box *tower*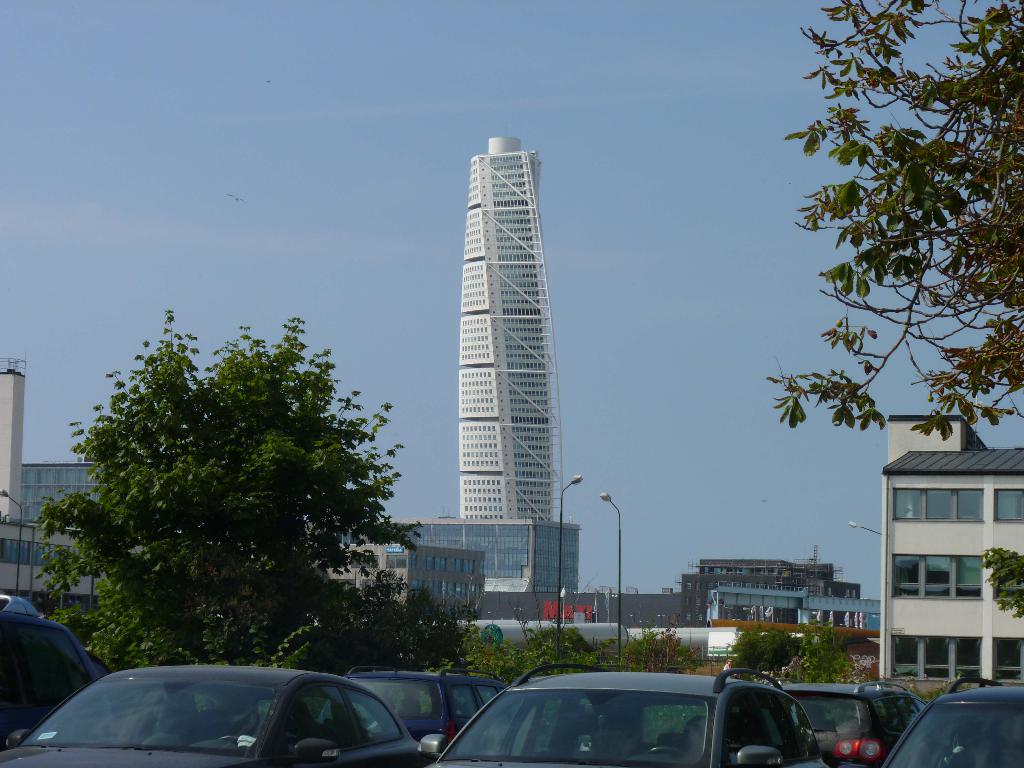
424:118:585:595
